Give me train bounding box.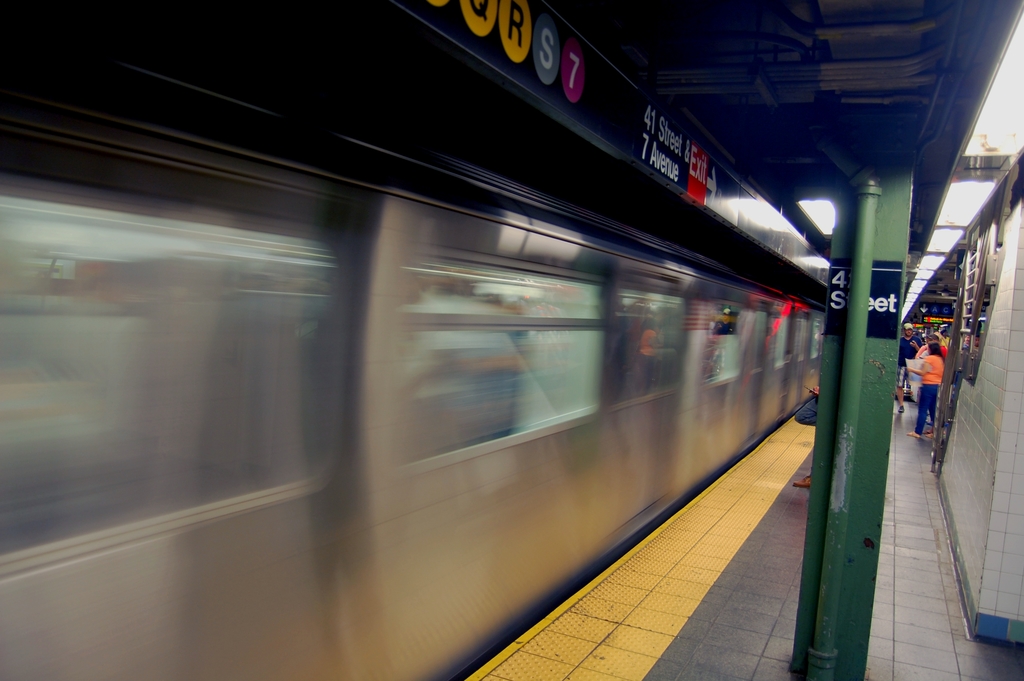
<box>1,0,835,680</box>.
